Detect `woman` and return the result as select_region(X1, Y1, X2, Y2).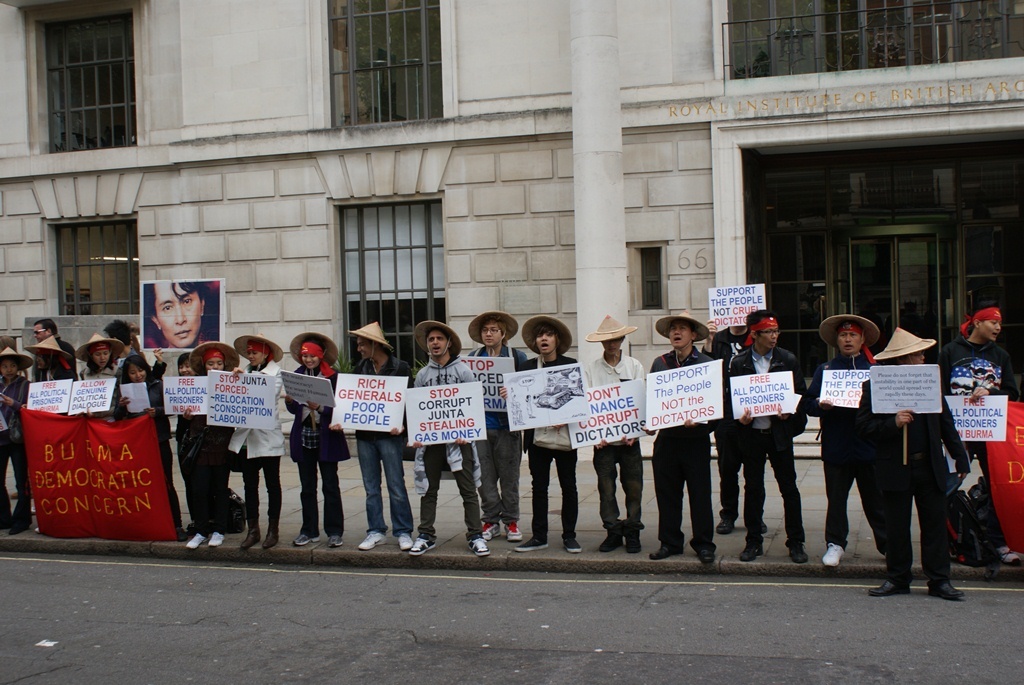
select_region(110, 354, 180, 537).
